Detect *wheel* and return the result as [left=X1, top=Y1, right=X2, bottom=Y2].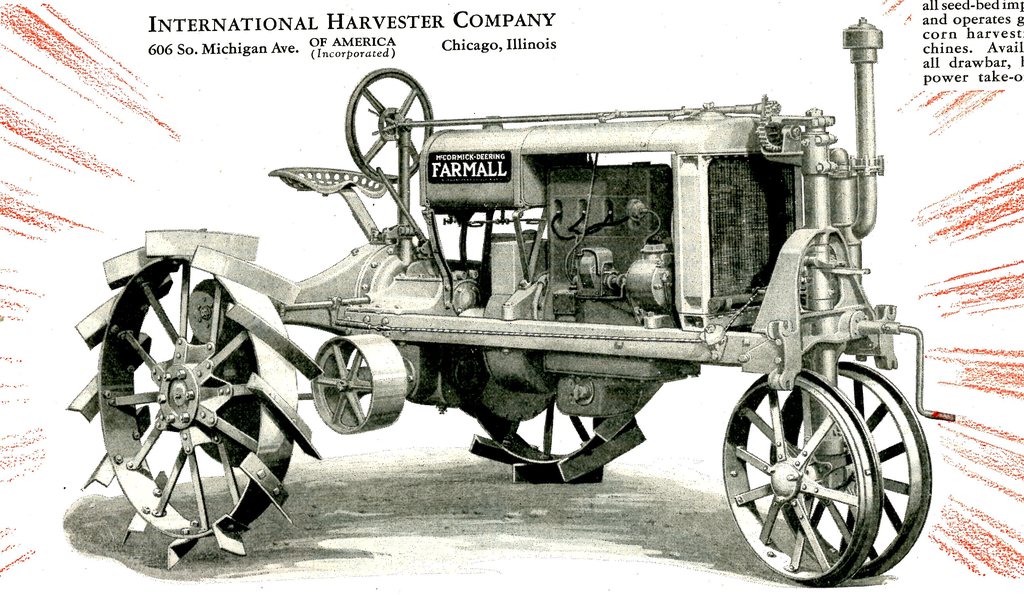
[left=464, top=387, right=645, bottom=486].
